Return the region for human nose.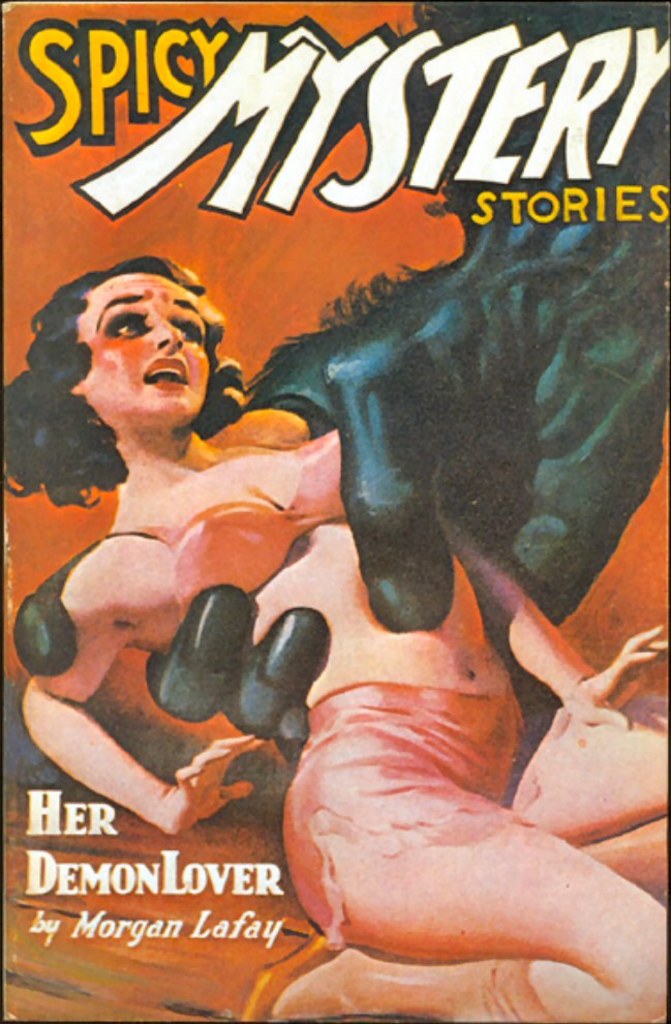
select_region(152, 320, 185, 351).
